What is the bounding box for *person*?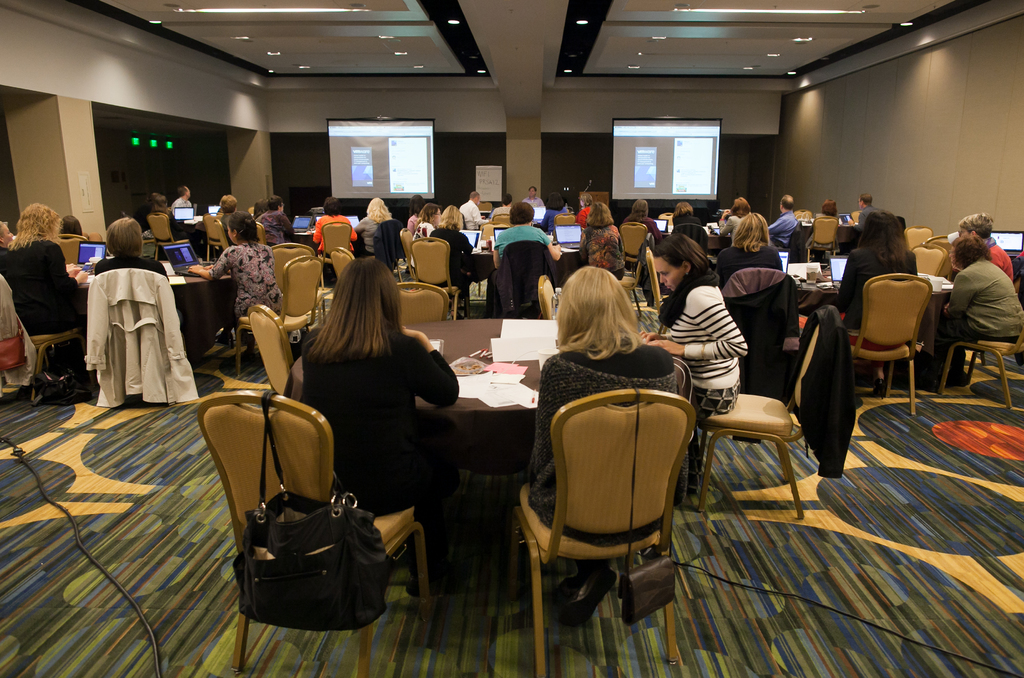
locate(301, 255, 458, 592).
